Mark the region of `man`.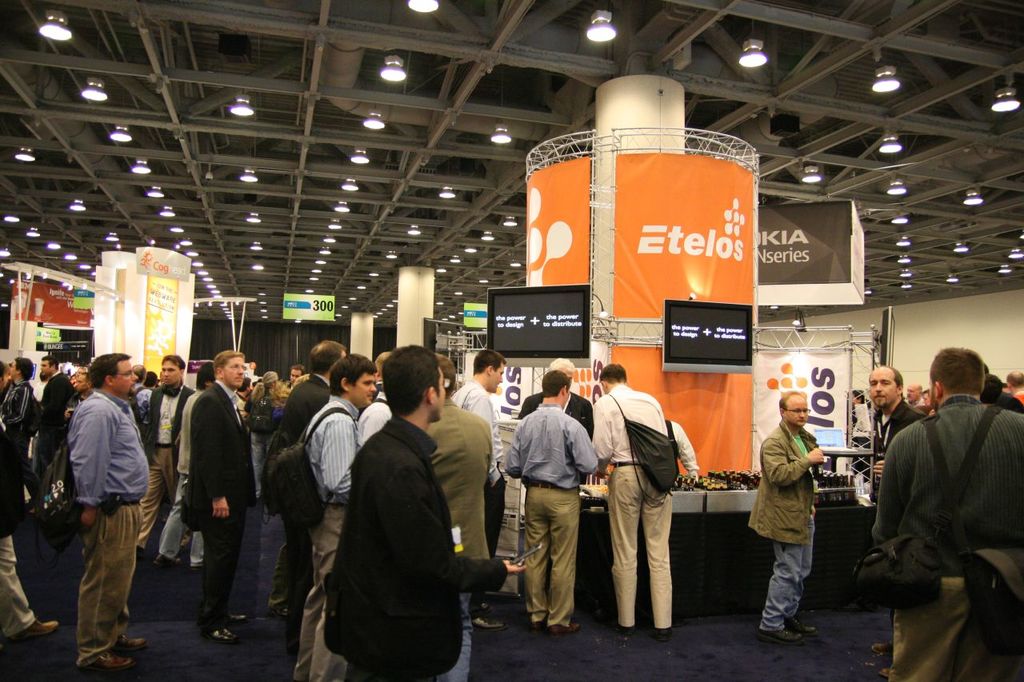
Region: bbox=(33, 343, 81, 536).
